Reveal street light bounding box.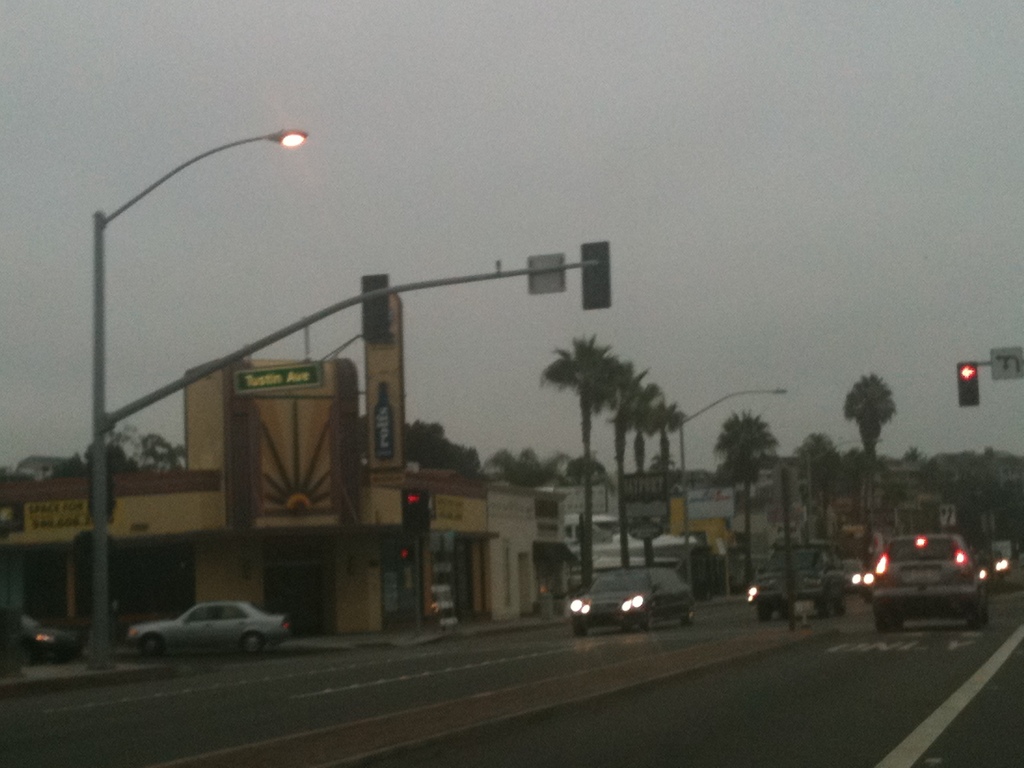
Revealed: 666:387:787:595.
